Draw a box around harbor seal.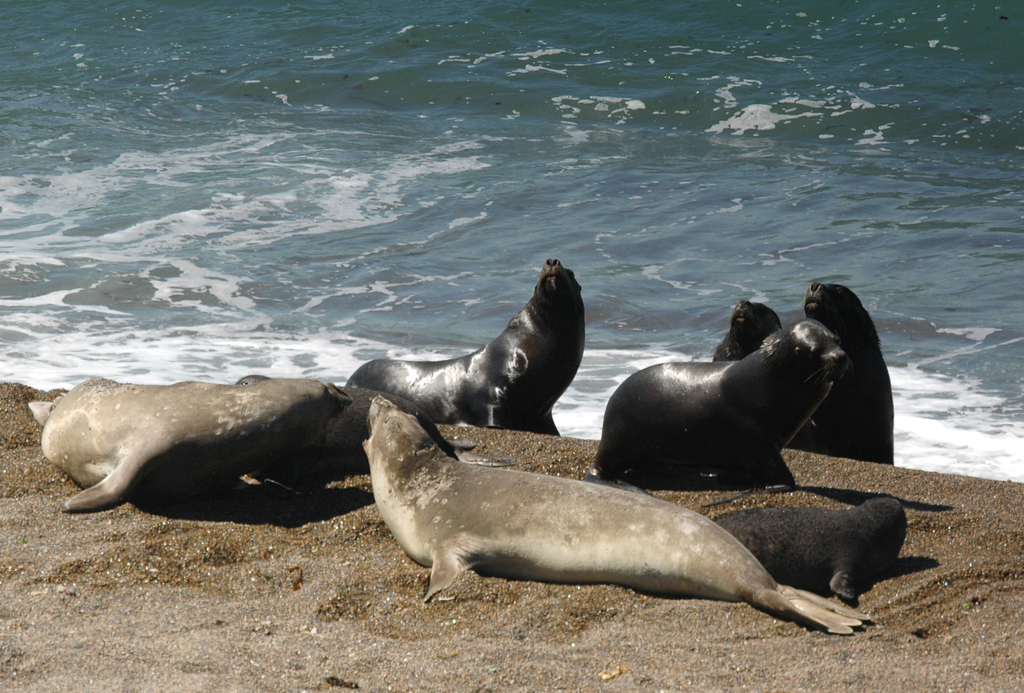
bbox(26, 374, 353, 515).
